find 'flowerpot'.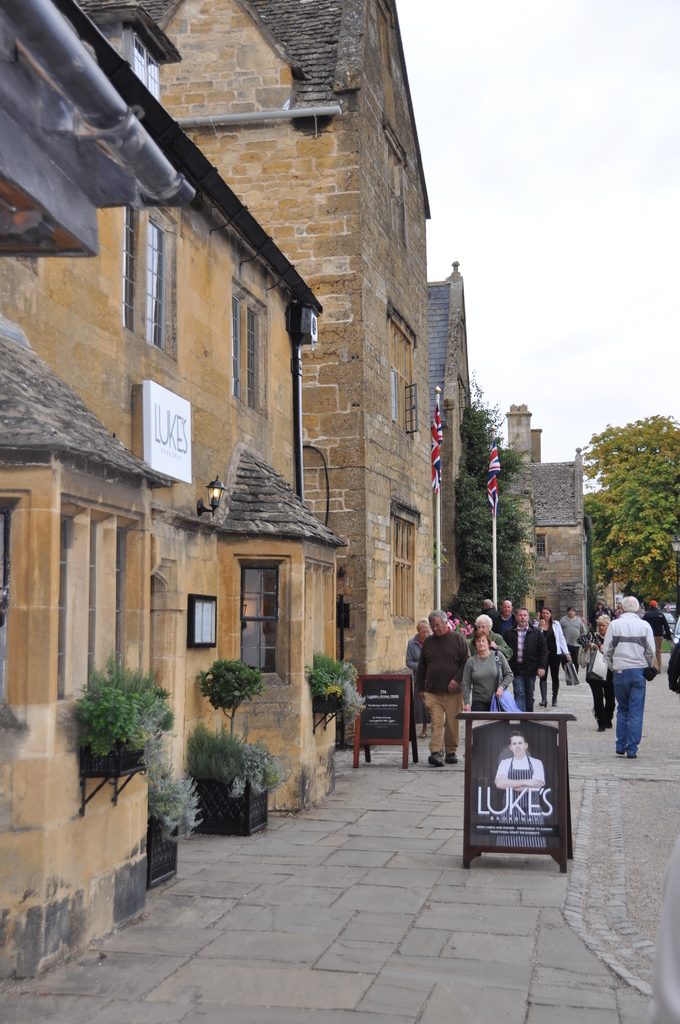
box(191, 770, 268, 834).
